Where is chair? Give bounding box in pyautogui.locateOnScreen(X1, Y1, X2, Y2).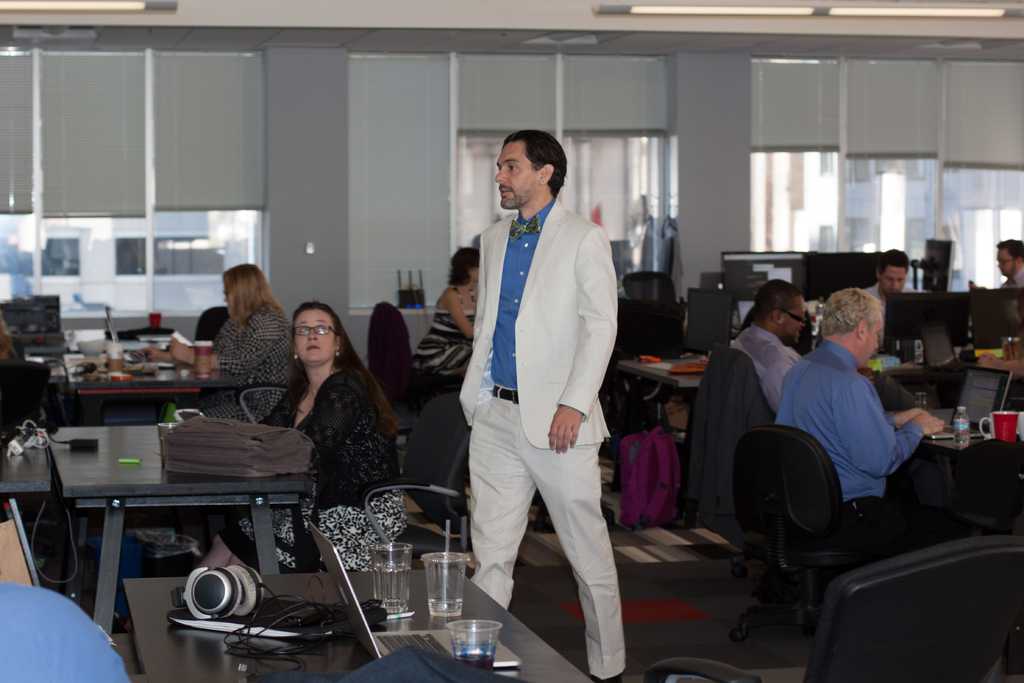
pyautogui.locateOnScreen(644, 544, 1023, 682).
